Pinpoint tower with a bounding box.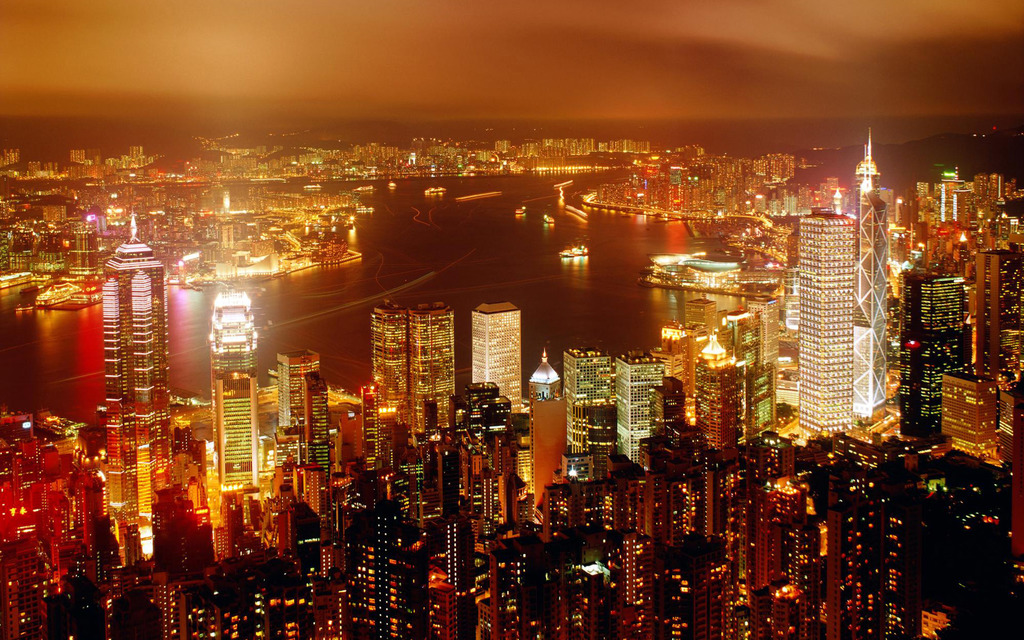
(527, 348, 573, 511).
